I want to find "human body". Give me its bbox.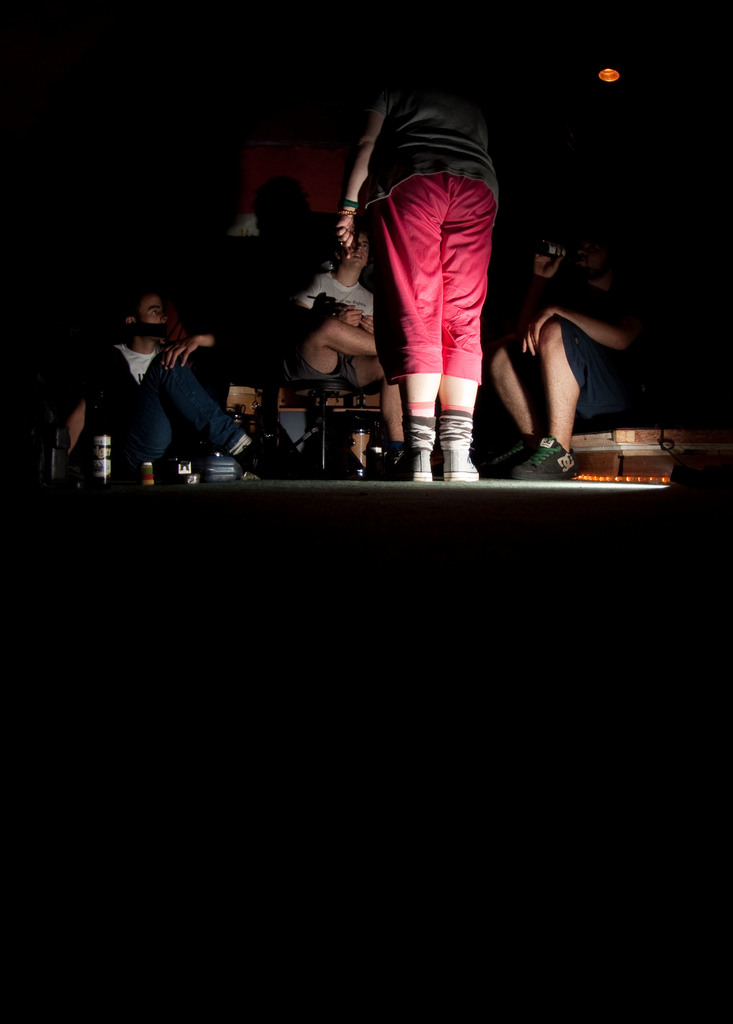
x1=55, y1=286, x2=302, y2=474.
